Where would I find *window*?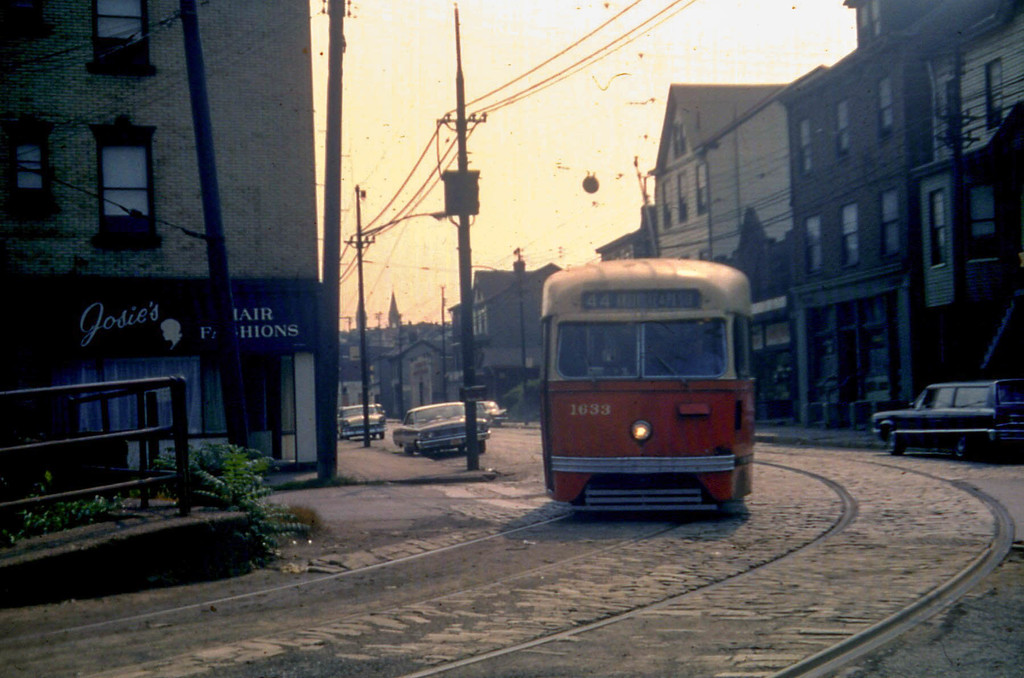
At (0, 118, 59, 225).
